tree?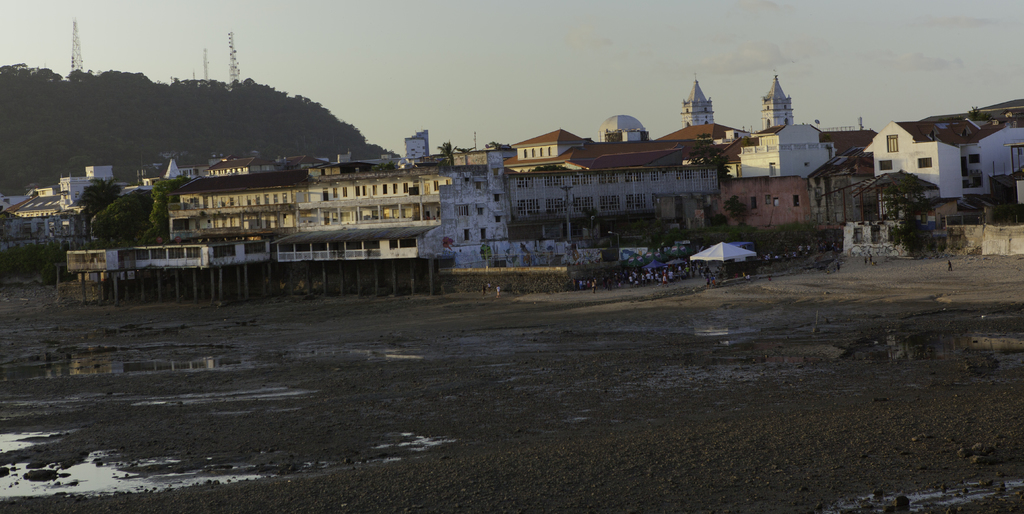
0,204,10,238
